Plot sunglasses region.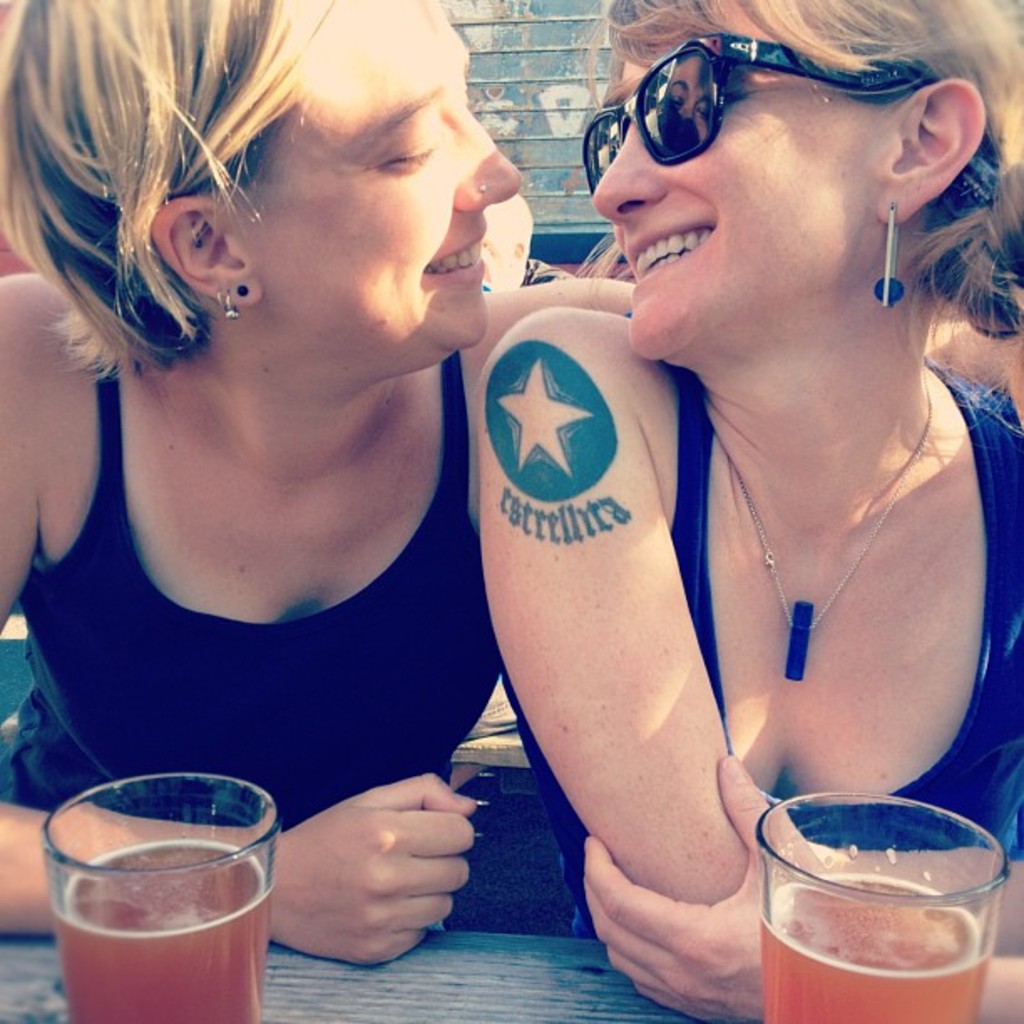
Plotted at [584,25,945,196].
